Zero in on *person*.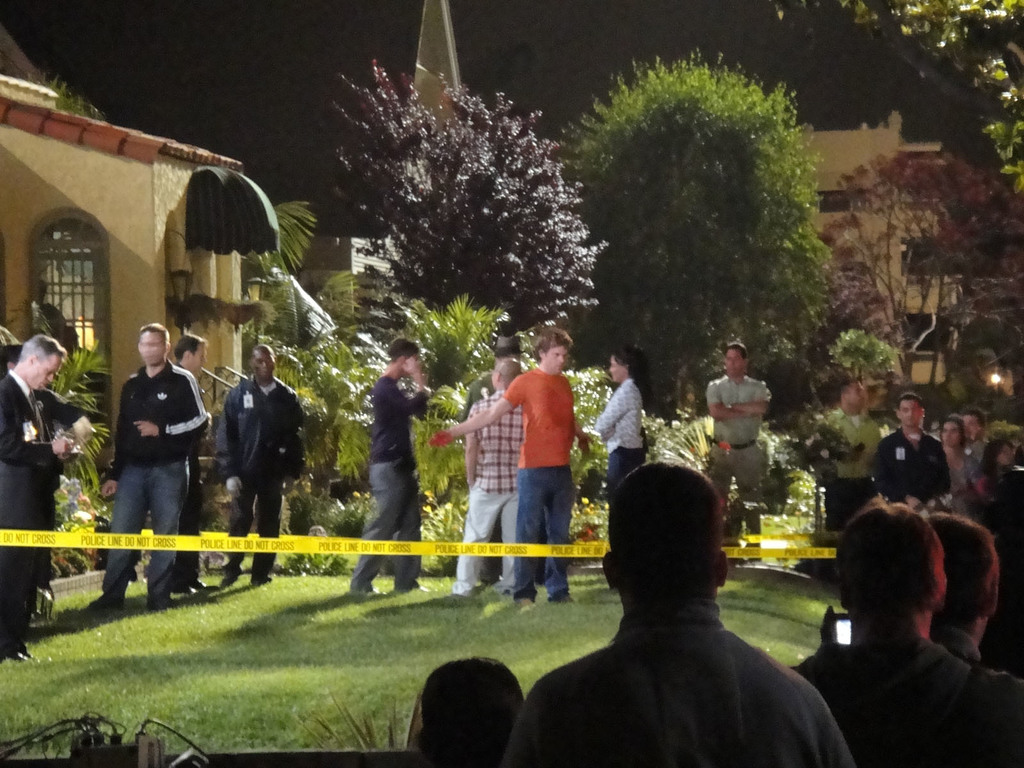
Zeroed in: x1=594, y1=344, x2=651, y2=482.
